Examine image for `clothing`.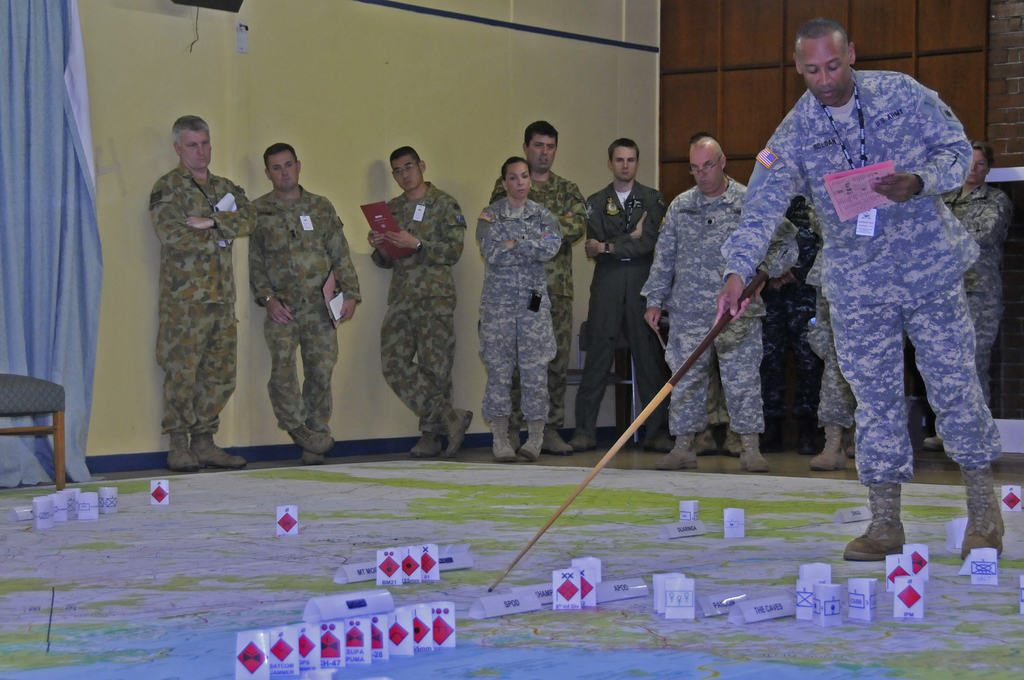
Examination result: [232, 147, 348, 445].
